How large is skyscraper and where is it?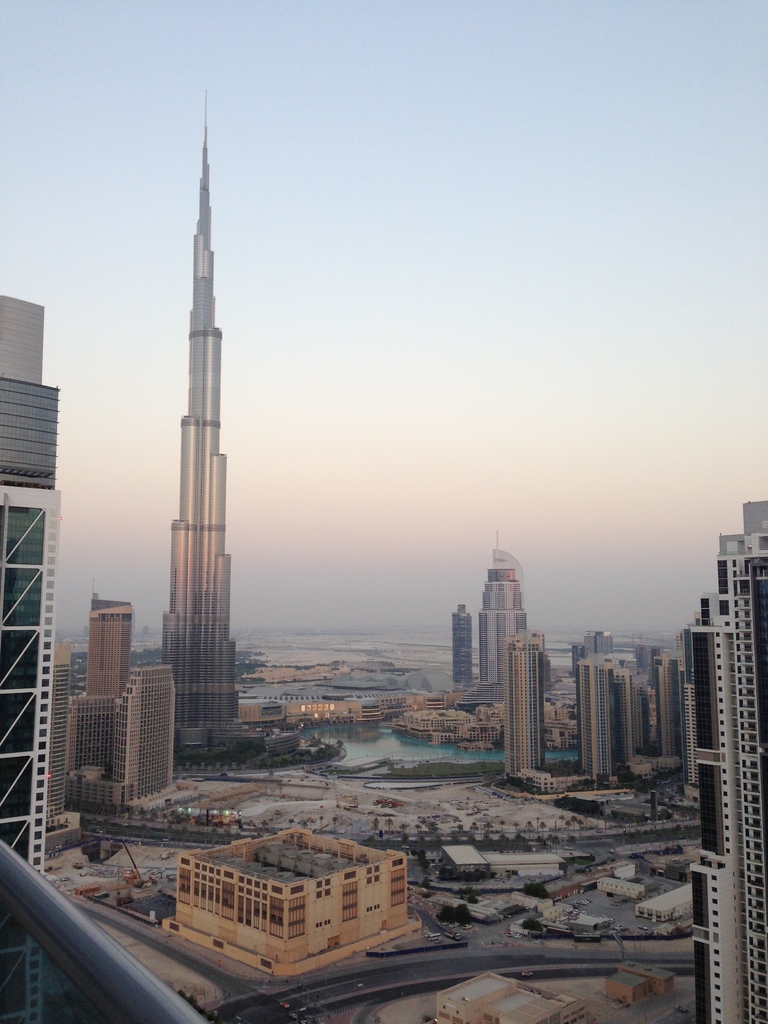
Bounding box: 113/85/264/813.
